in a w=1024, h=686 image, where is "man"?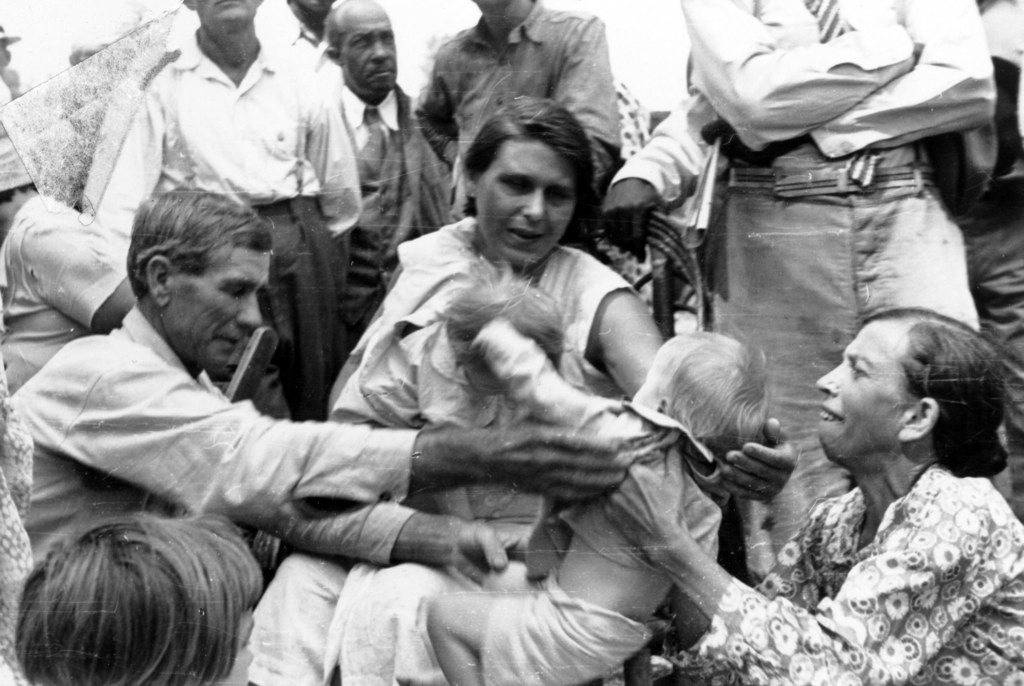
677:0:998:561.
